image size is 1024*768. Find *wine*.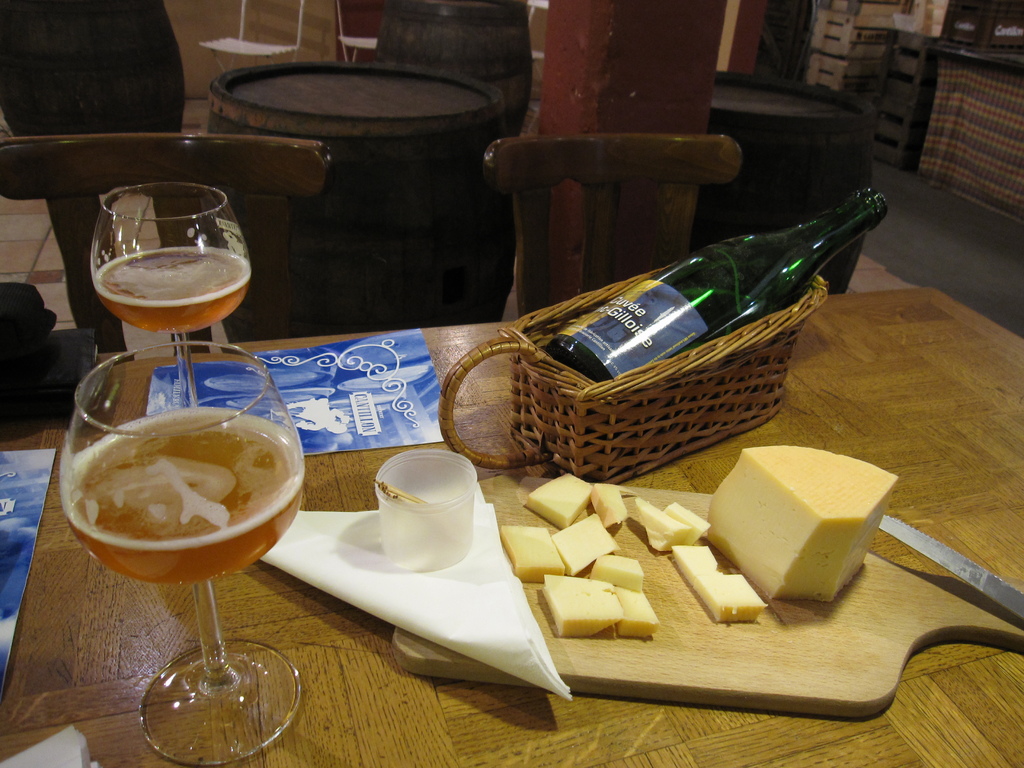
crop(545, 188, 888, 381).
